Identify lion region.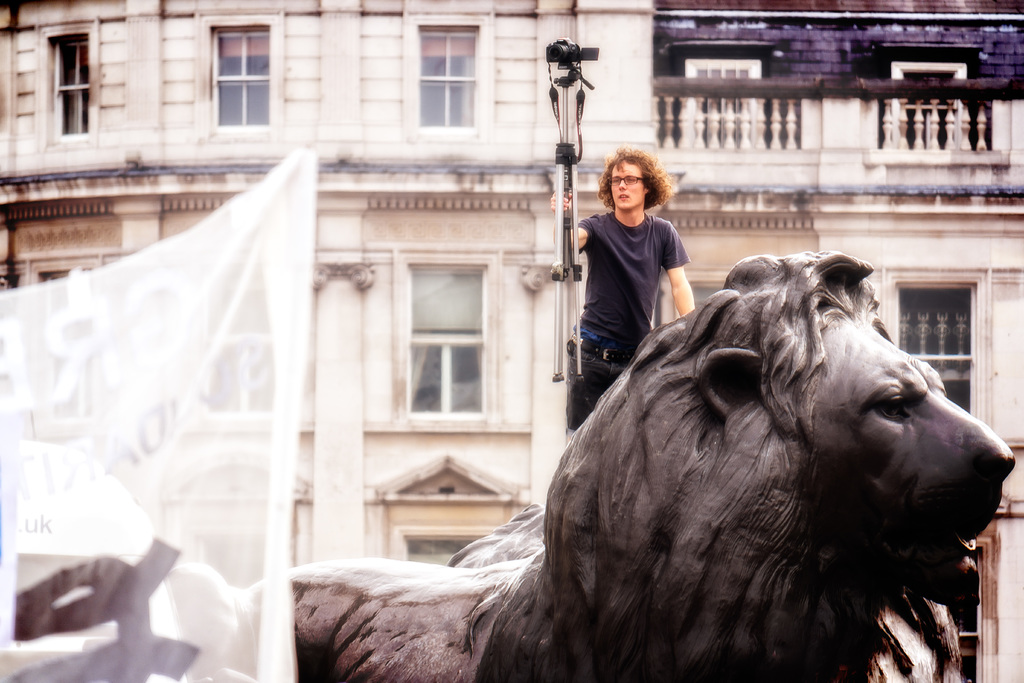
Region: x1=163 y1=248 x2=1012 y2=682.
